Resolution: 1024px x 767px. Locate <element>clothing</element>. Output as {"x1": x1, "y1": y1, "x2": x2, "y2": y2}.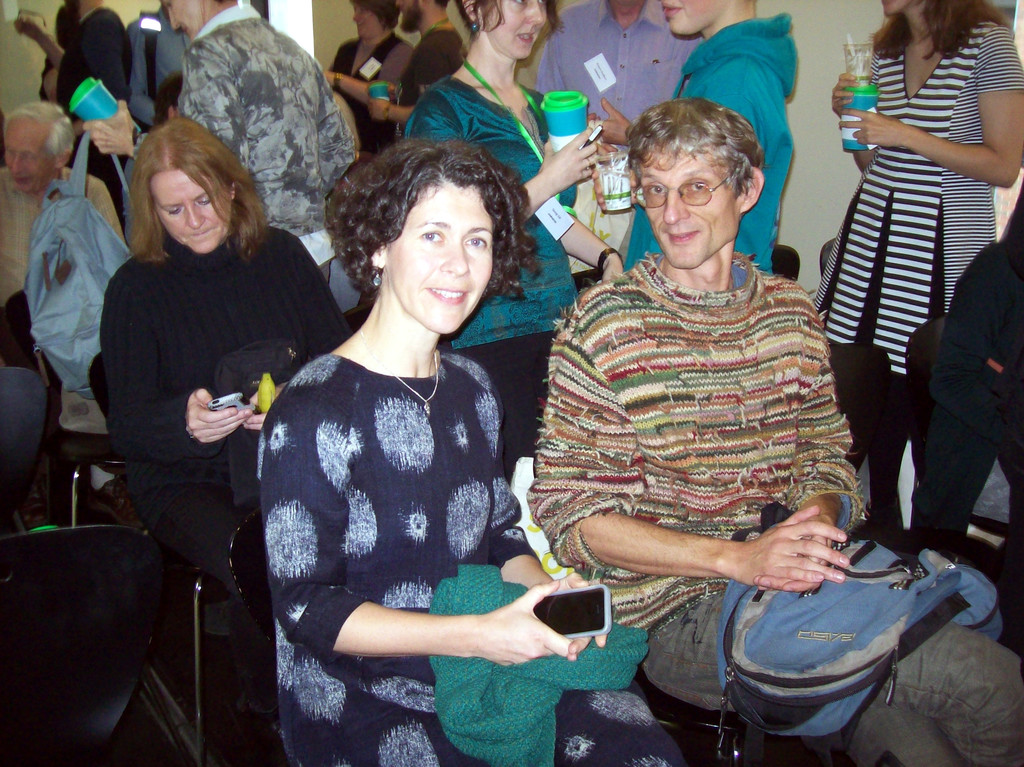
{"x1": 815, "y1": 17, "x2": 1023, "y2": 562}.
